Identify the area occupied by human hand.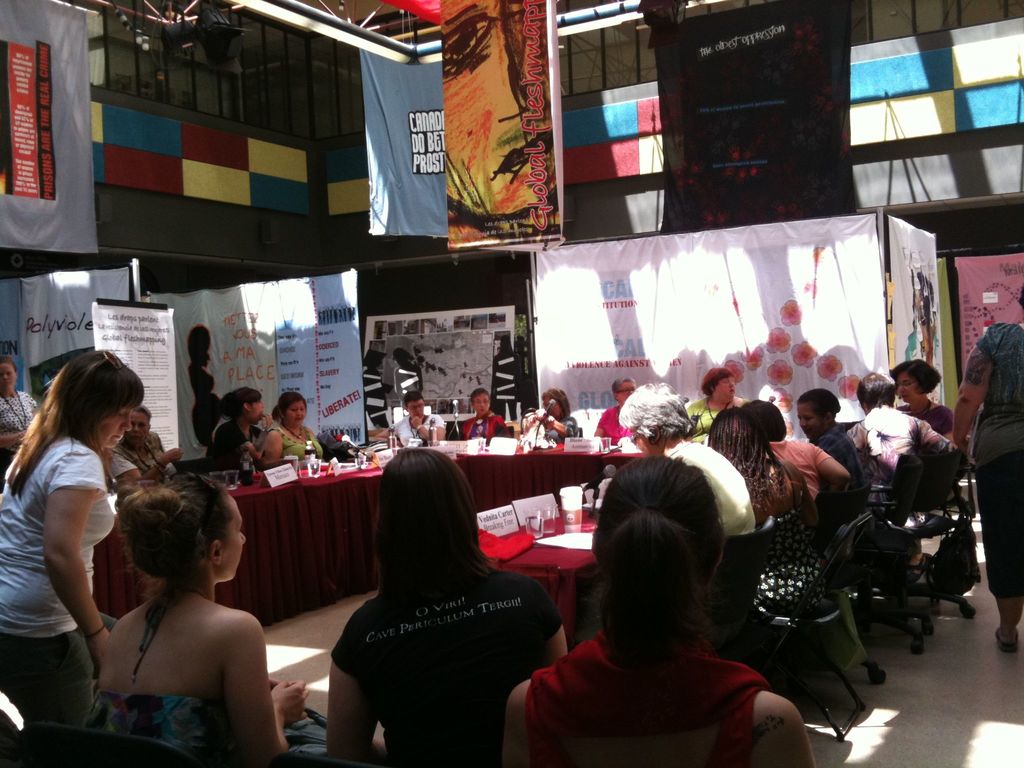
Area: x1=259, y1=413, x2=273, y2=429.
